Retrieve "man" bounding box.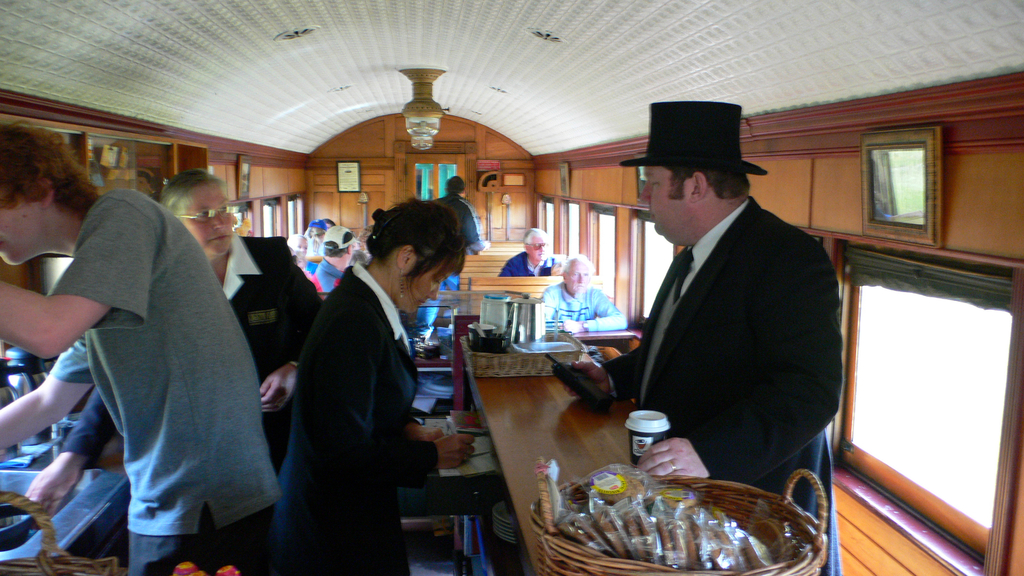
Bounding box: Rect(588, 103, 857, 513).
